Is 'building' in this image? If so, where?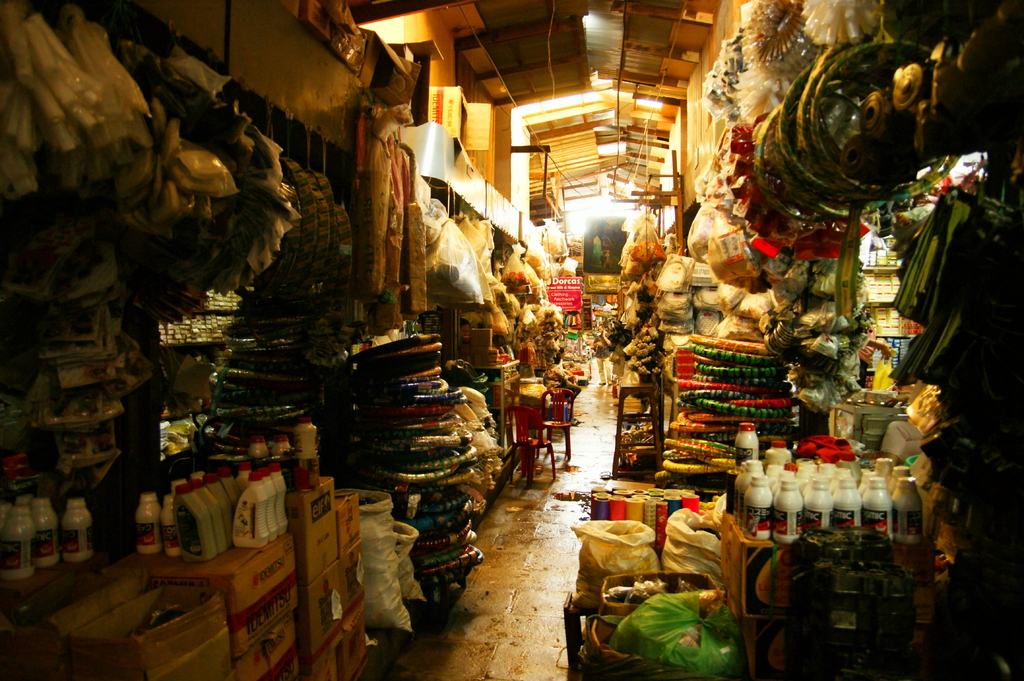
Yes, at (x1=0, y1=0, x2=1023, y2=680).
